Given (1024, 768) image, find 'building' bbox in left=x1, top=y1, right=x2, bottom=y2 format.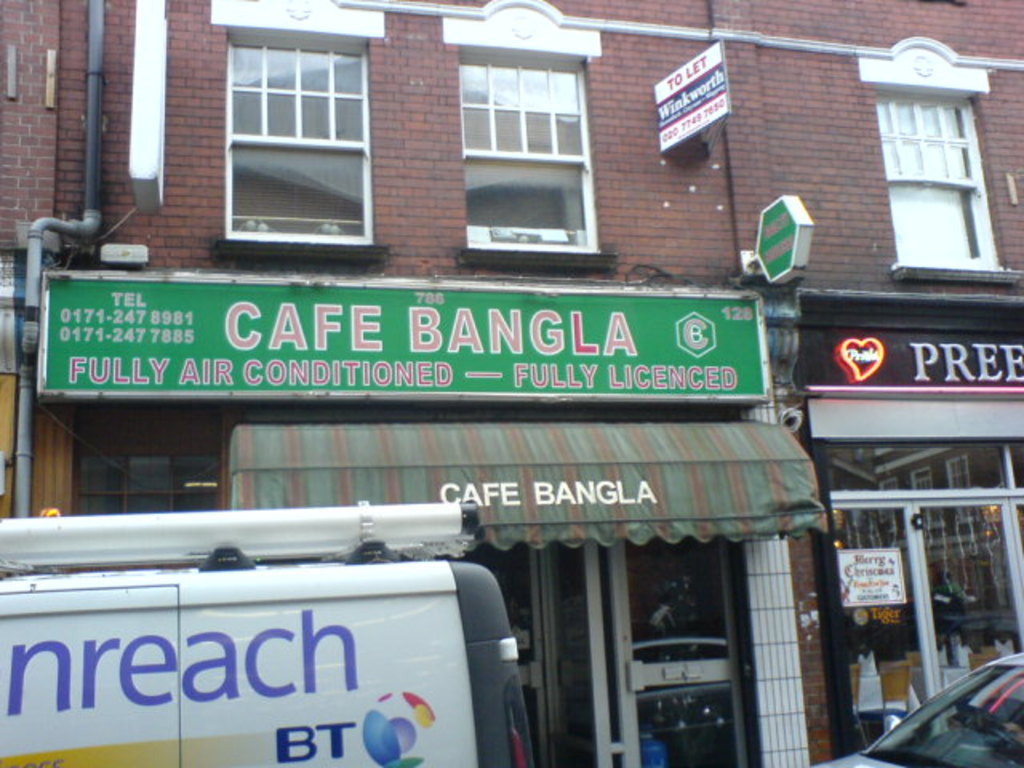
left=0, top=5, right=1022, bottom=766.
